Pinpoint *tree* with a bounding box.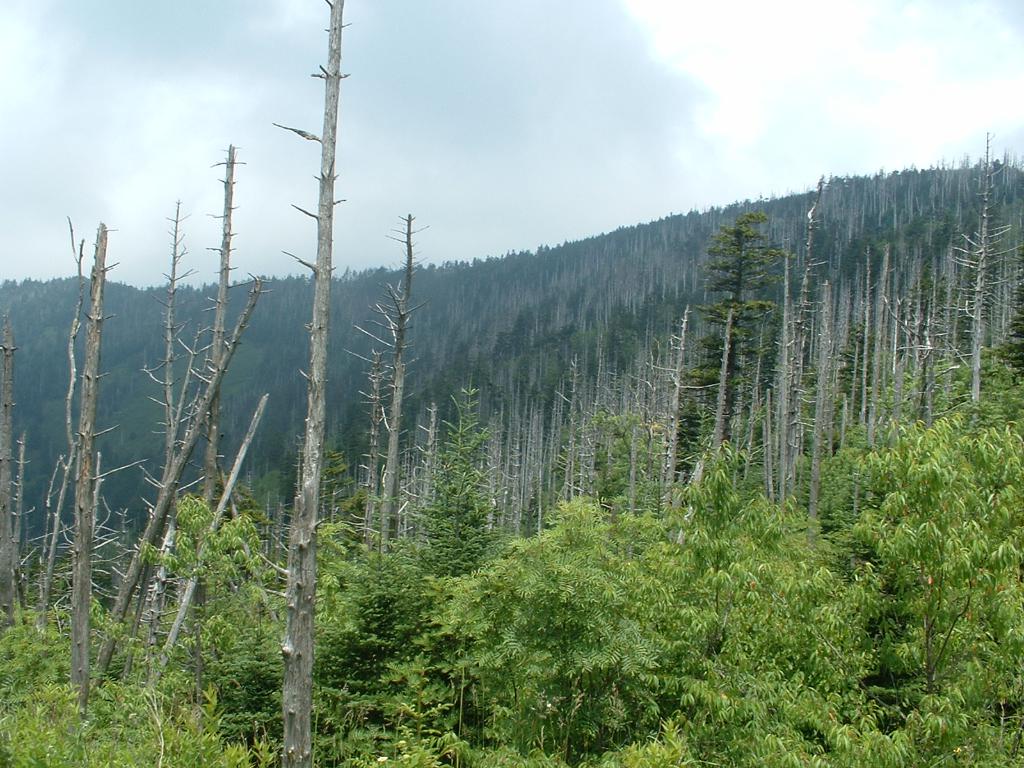
[68,216,94,712].
